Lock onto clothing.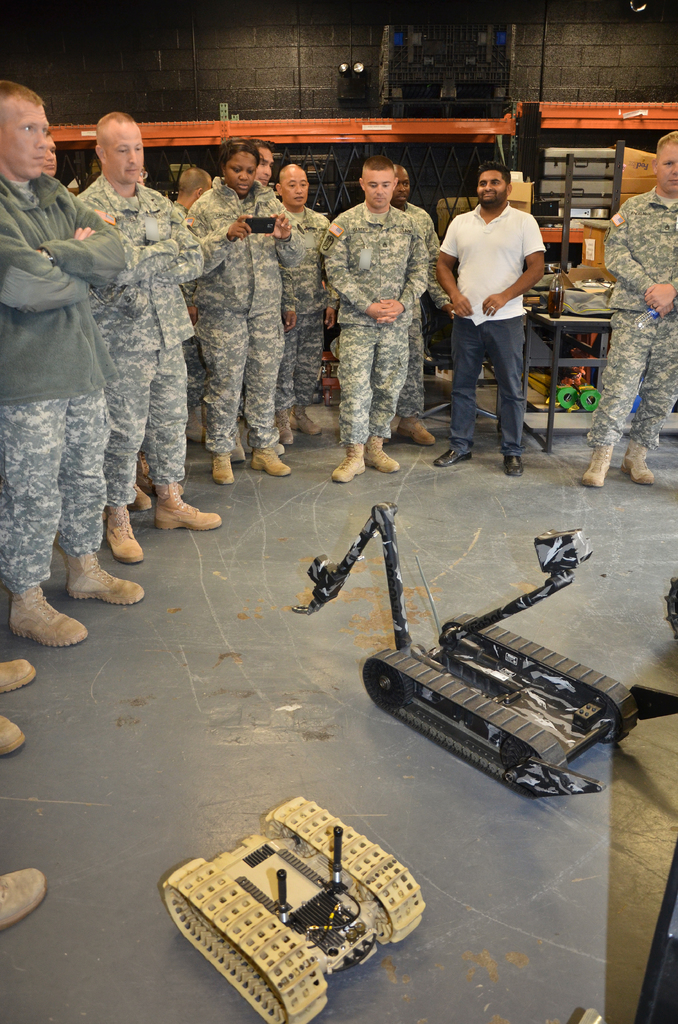
Locked: [left=177, top=205, right=205, bottom=413].
